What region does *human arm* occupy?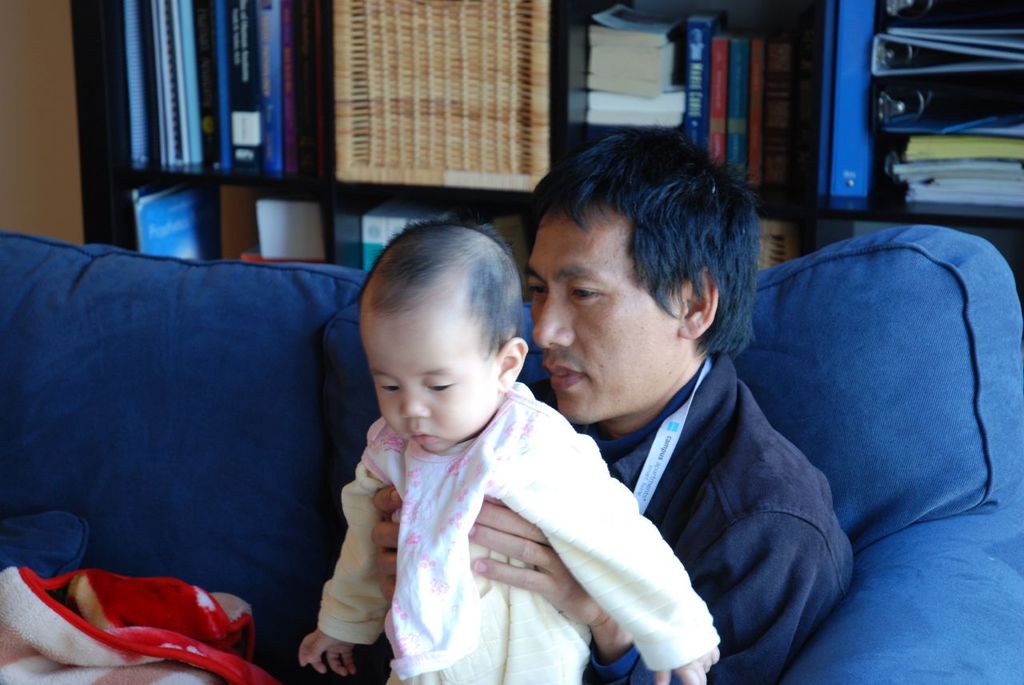
483 404 722 684.
